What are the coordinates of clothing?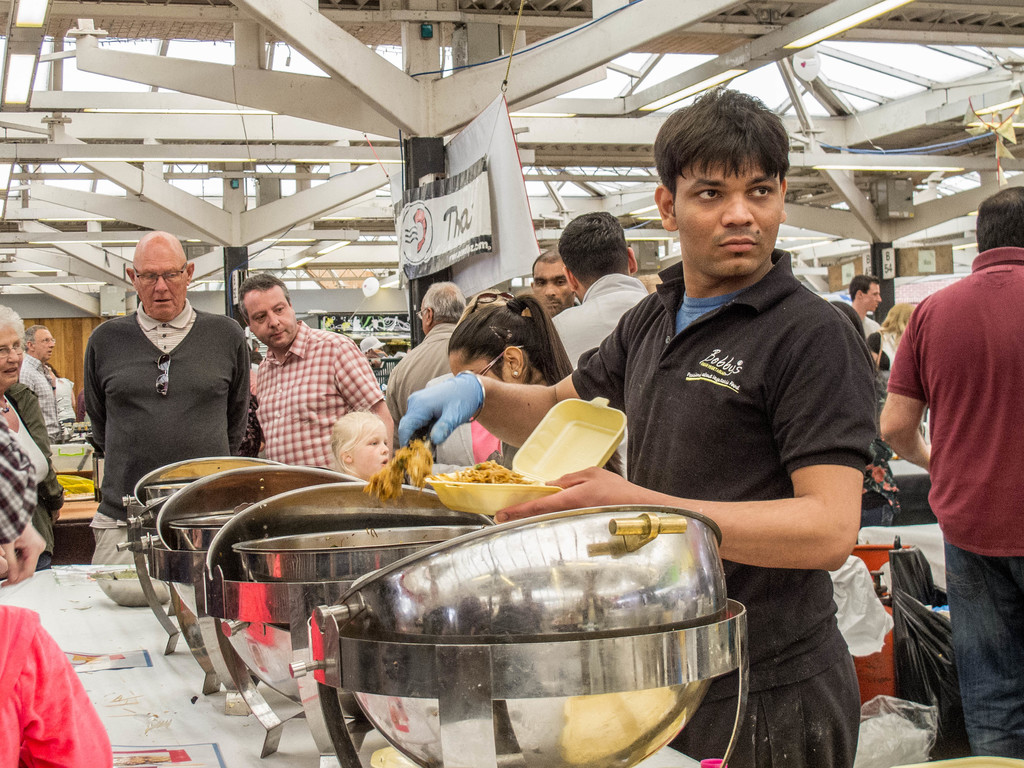
bbox(0, 380, 57, 588).
